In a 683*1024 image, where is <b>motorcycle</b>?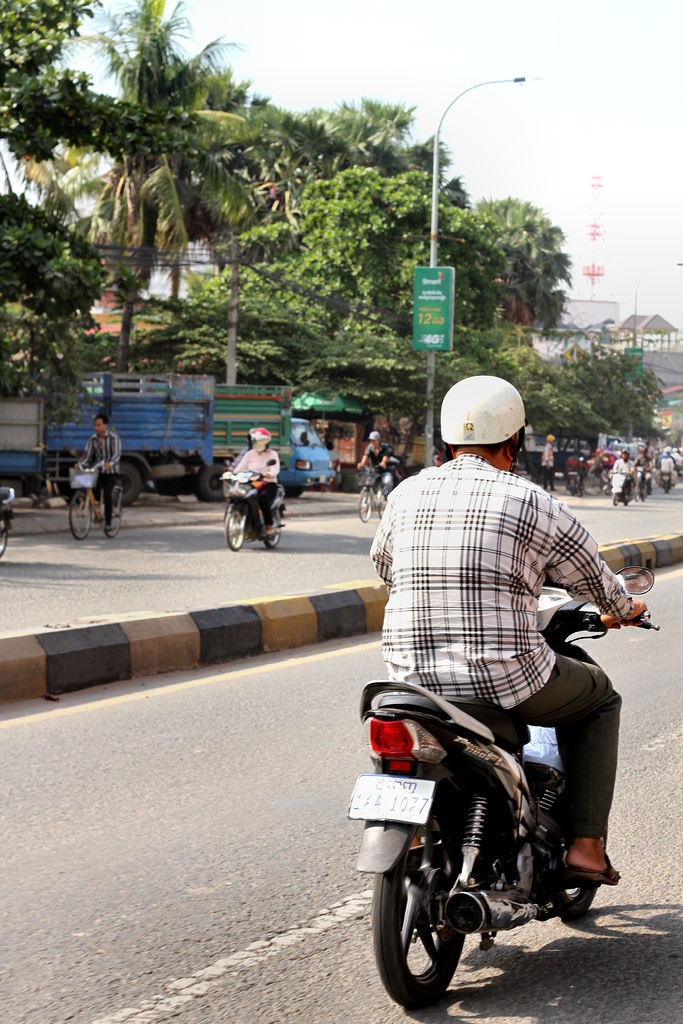
[x1=609, y1=464, x2=637, y2=504].
